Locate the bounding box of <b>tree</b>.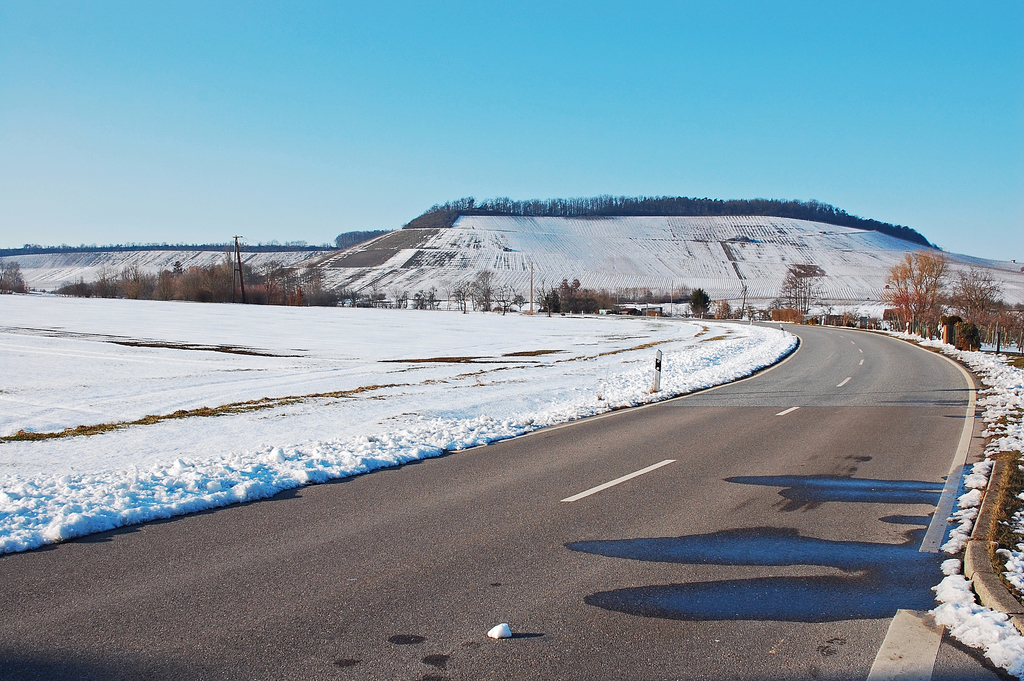
Bounding box: {"left": 548, "top": 285, "right": 579, "bottom": 314}.
